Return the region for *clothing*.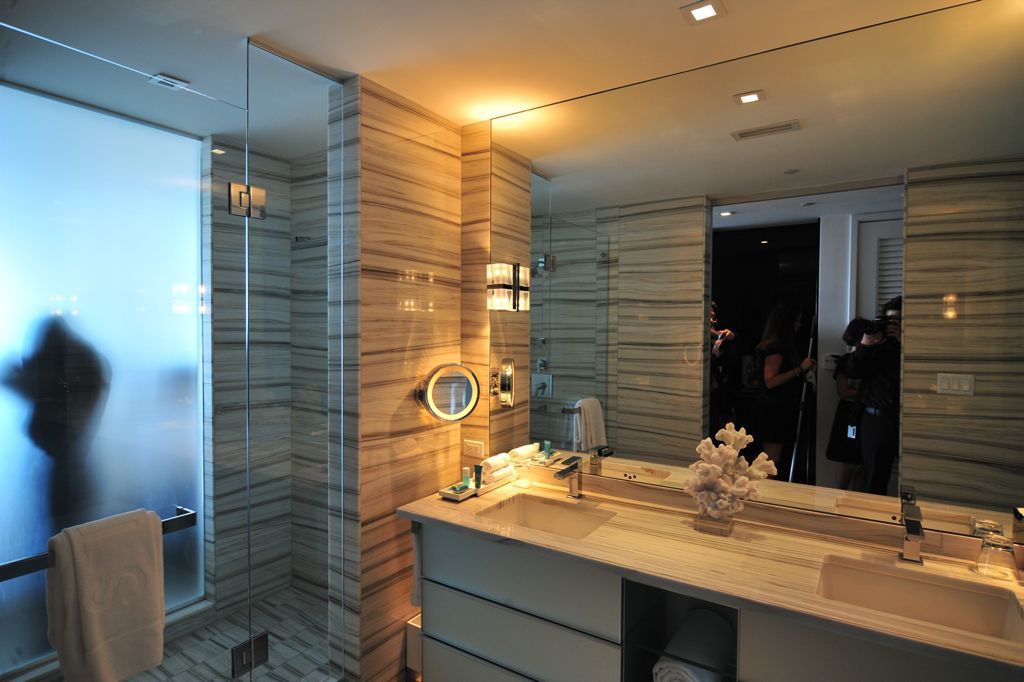
BBox(866, 334, 909, 494).
